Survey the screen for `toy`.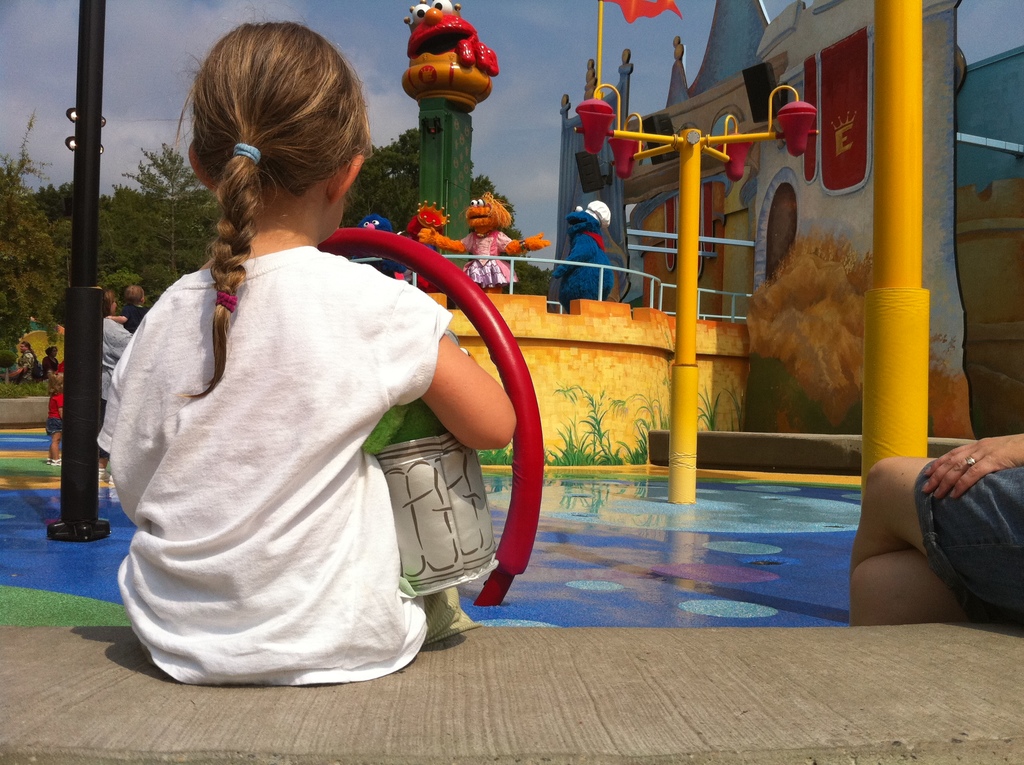
Survey found: (401, 169, 560, 280).
